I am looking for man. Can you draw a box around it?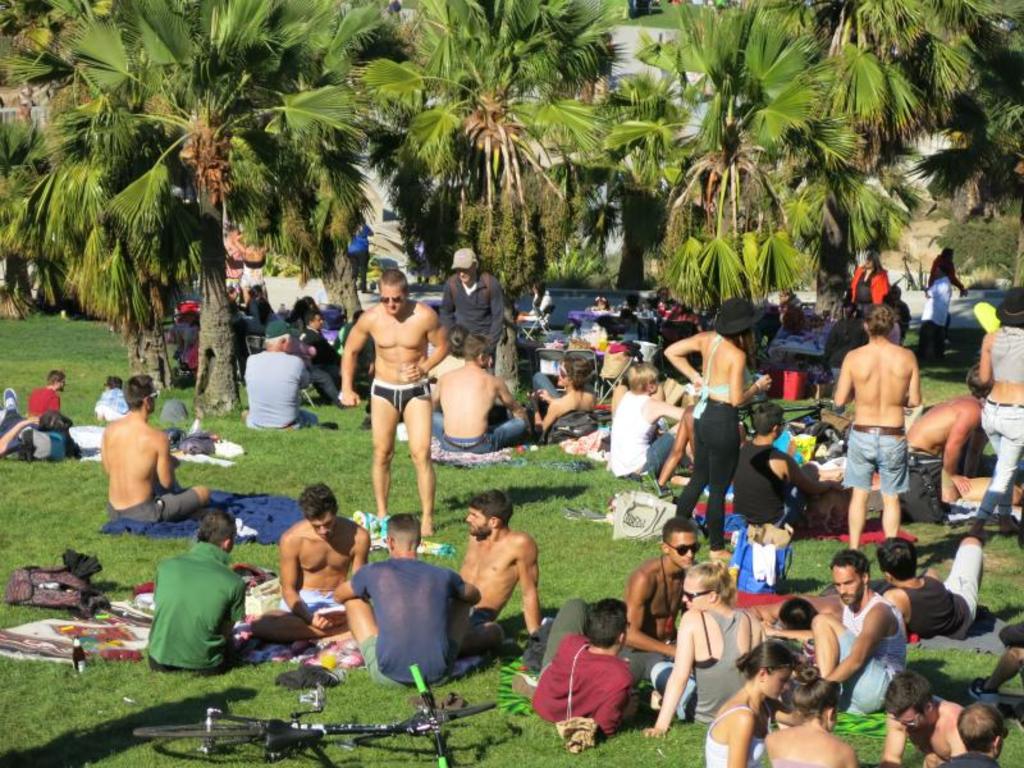
Sure, the bounding box is {"left": 728, "top": 397, "right": 855, "bottom": 534}.
